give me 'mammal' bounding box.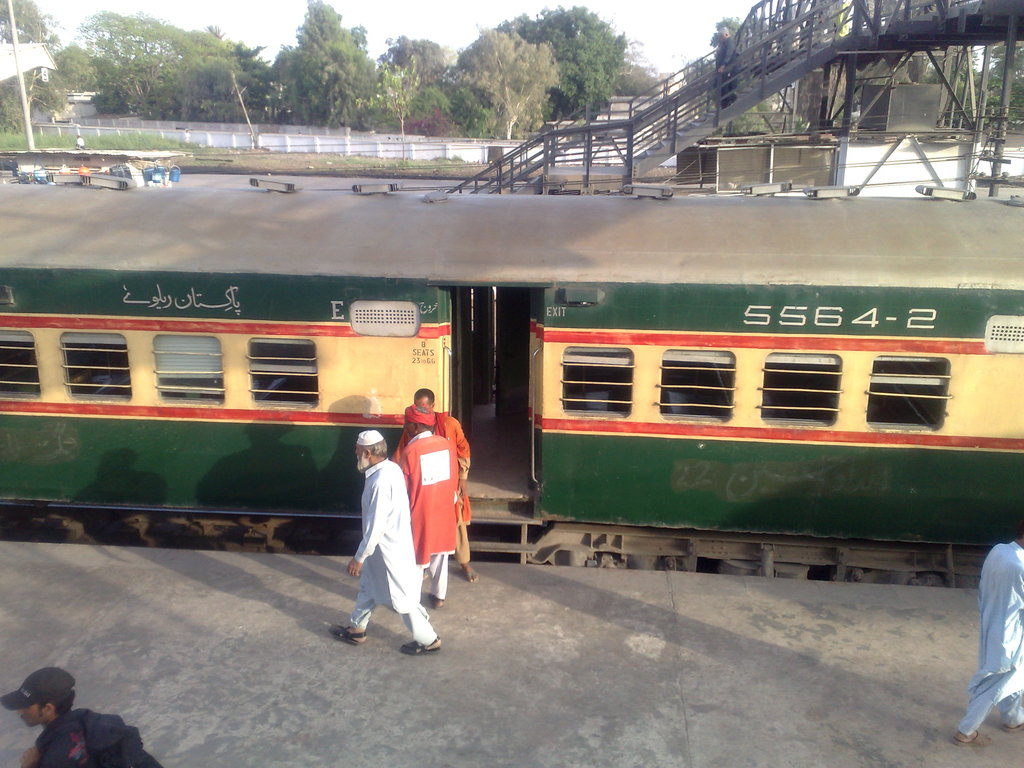
<bbox>952, 518, 1023, 748</bbox>.
